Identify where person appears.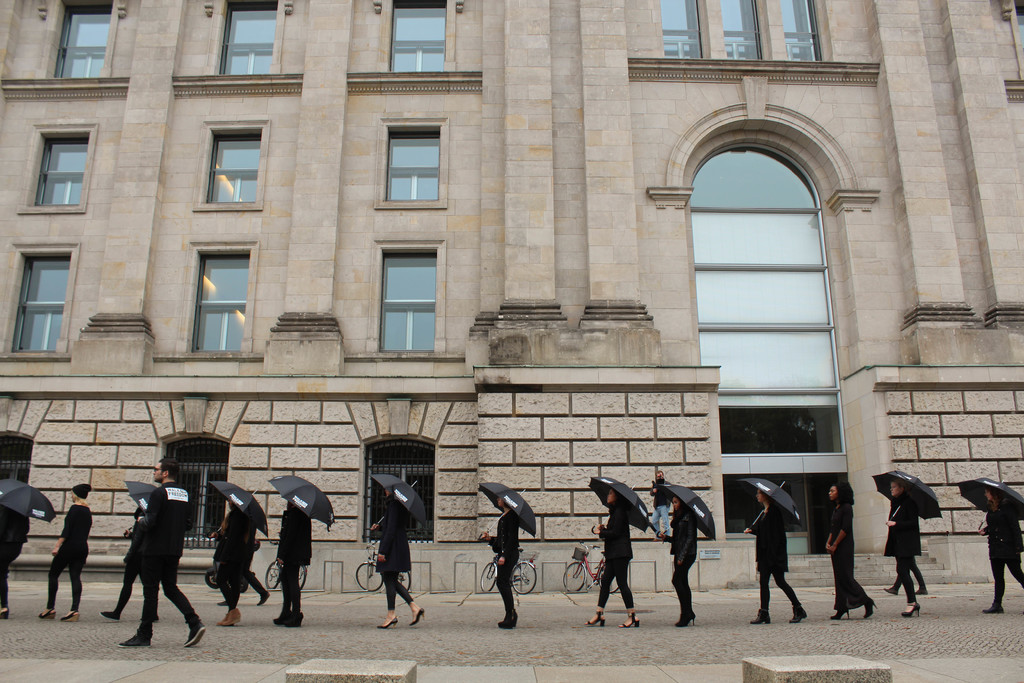
Appears at {"x1": 38, "y1": 486, "x2": 93, "y2": 624}.
